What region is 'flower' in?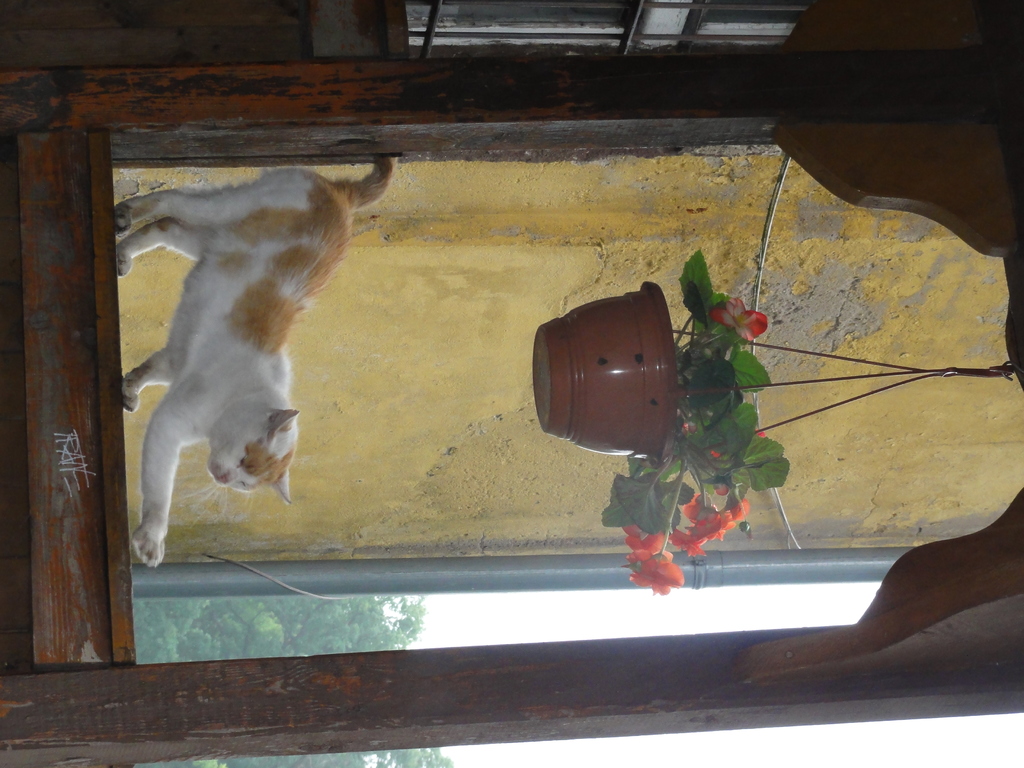
(x1=712, y1=294, x2=769, y2=345).
